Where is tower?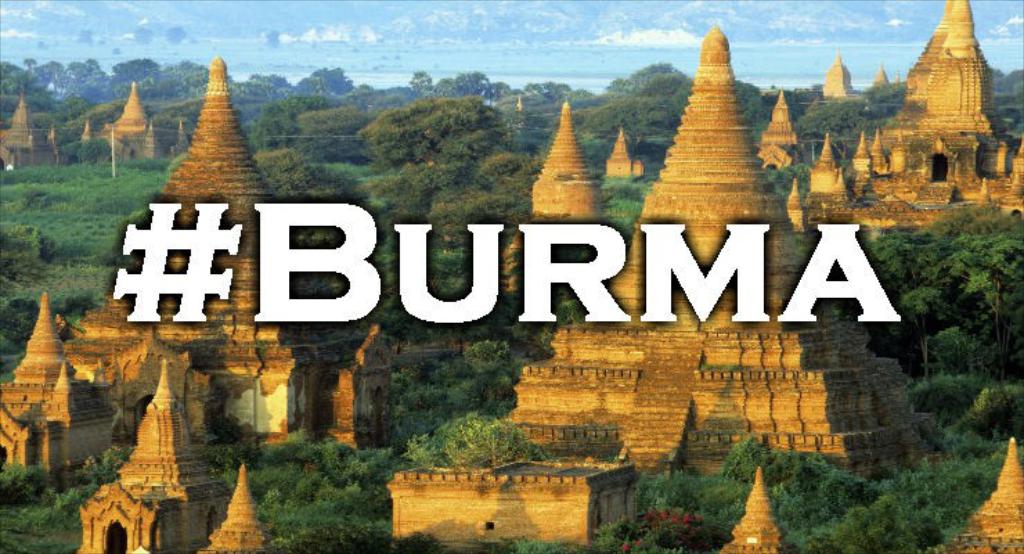
rect(0, 301, 77, 467).
